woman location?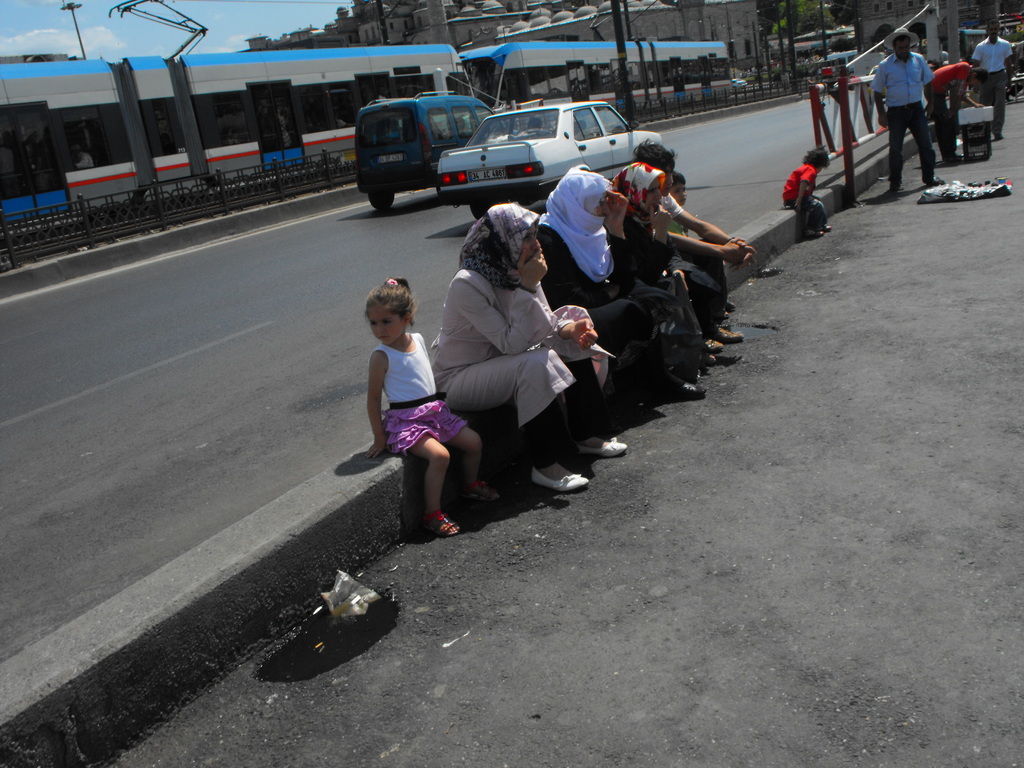
x1=540 y1=172 x2=703 y2=426
